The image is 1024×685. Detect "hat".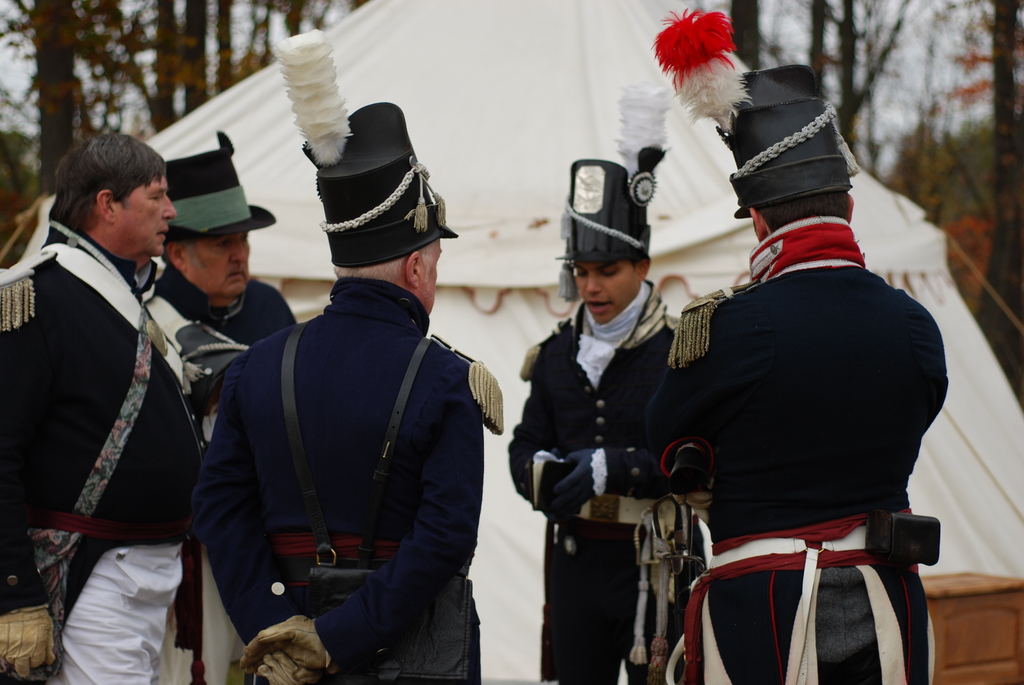
Detection: [556,157,652,303].
